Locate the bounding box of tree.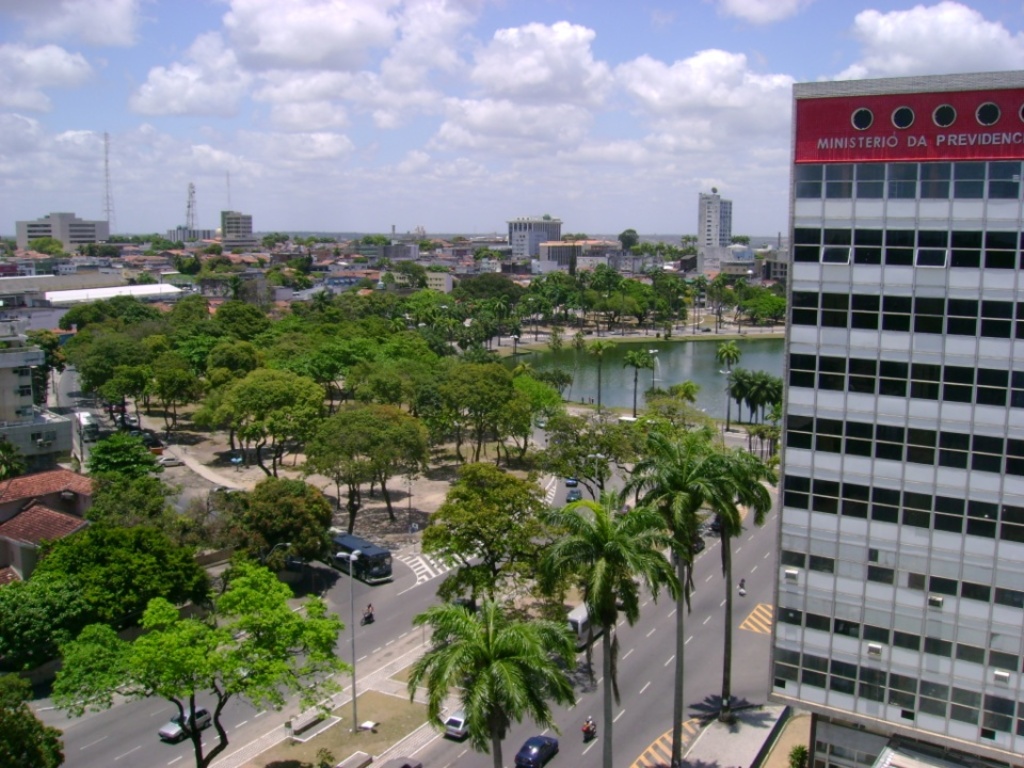
Bounding box: BBox(215, 561, 288, 617).
